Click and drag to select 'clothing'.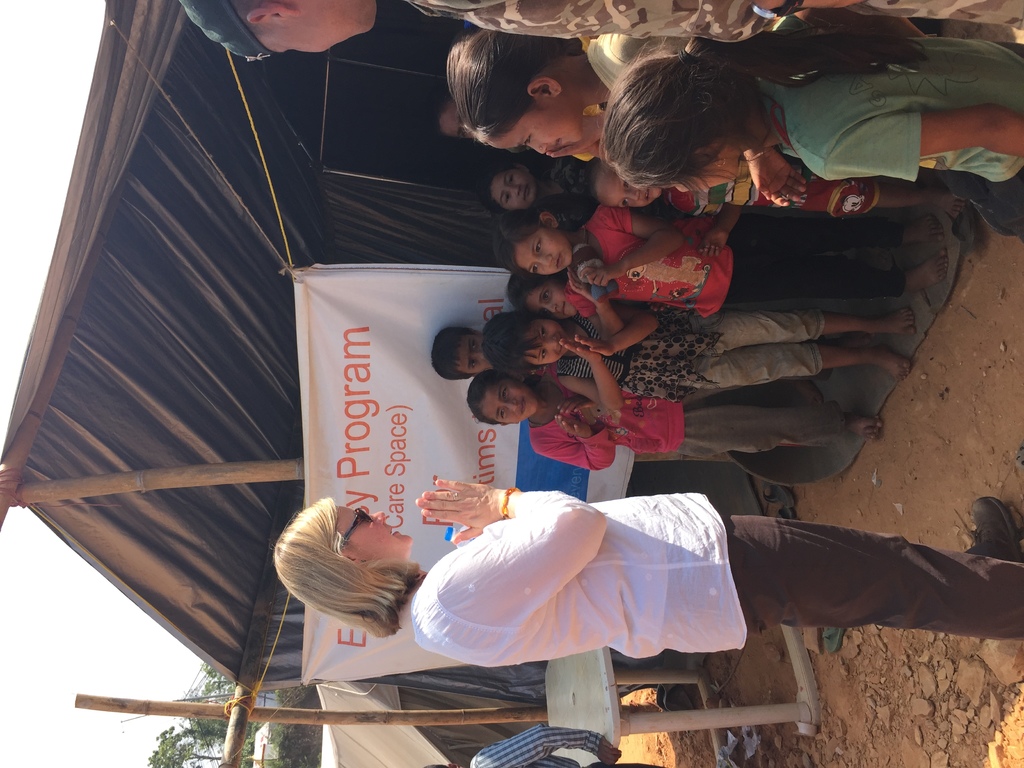
Selection: (x1=570, y1=316, x2=830, y2=404).
